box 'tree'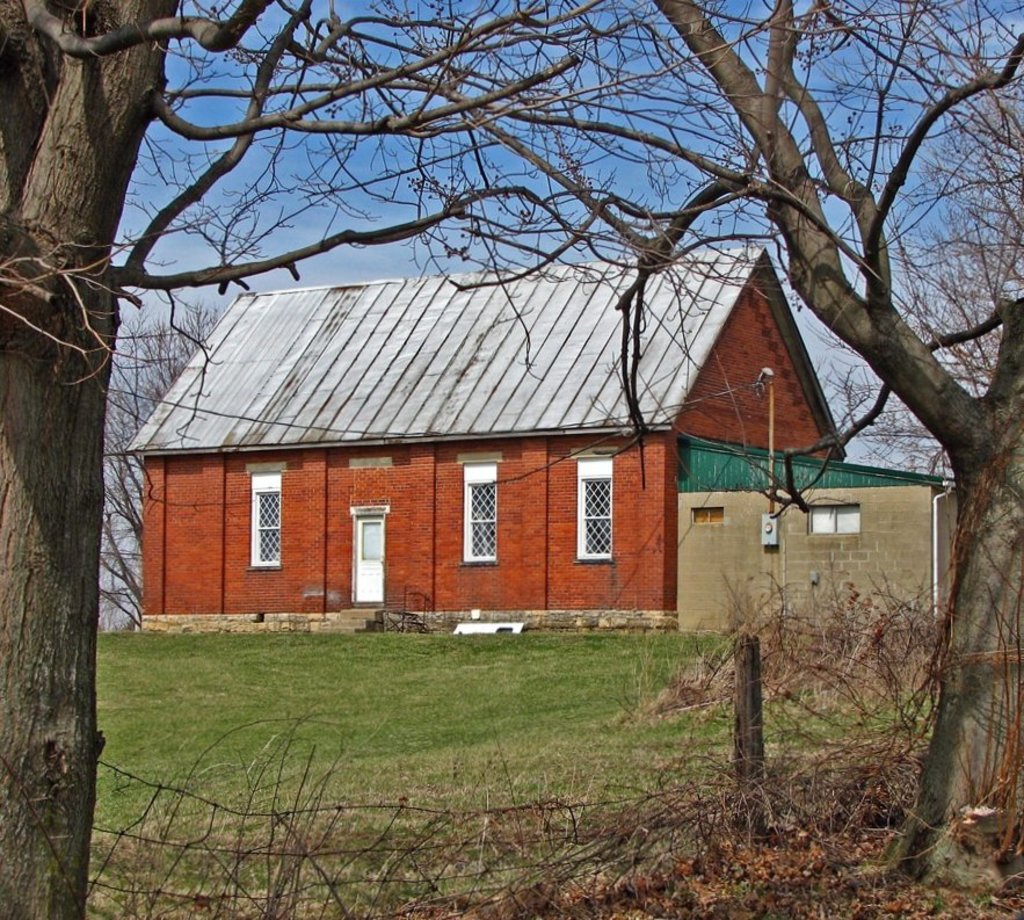
Rect(376, 0, 1023, 898)
